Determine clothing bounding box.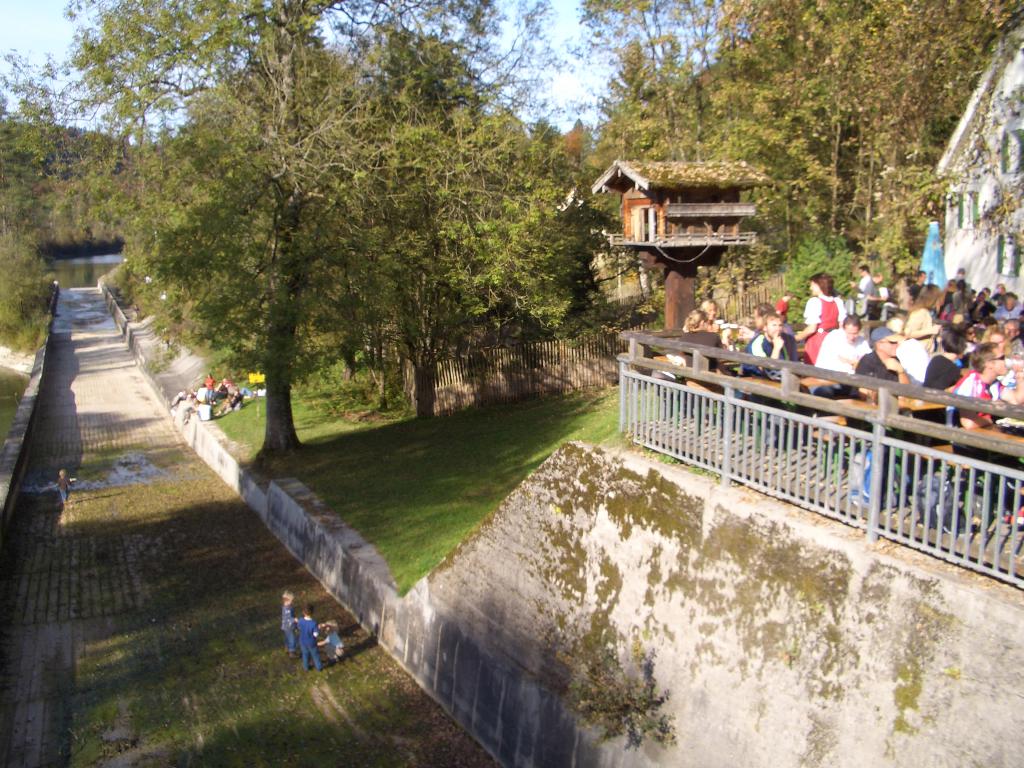
Determined: box=[951, 367, 1013, 441].
